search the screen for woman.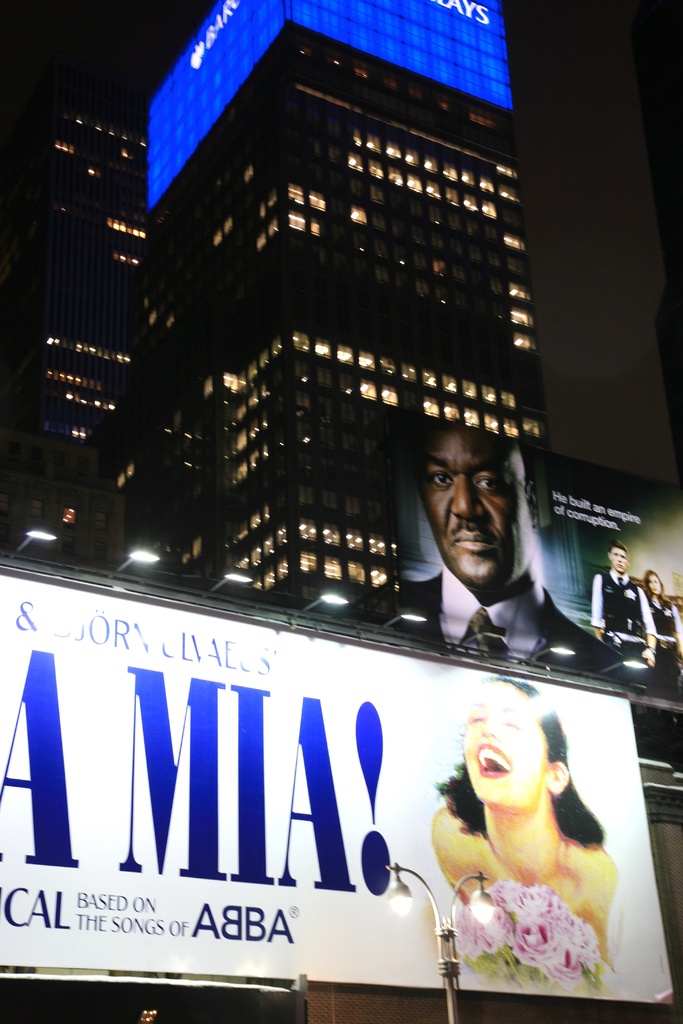
Found at Rect(389, 669, 645, 1004).
